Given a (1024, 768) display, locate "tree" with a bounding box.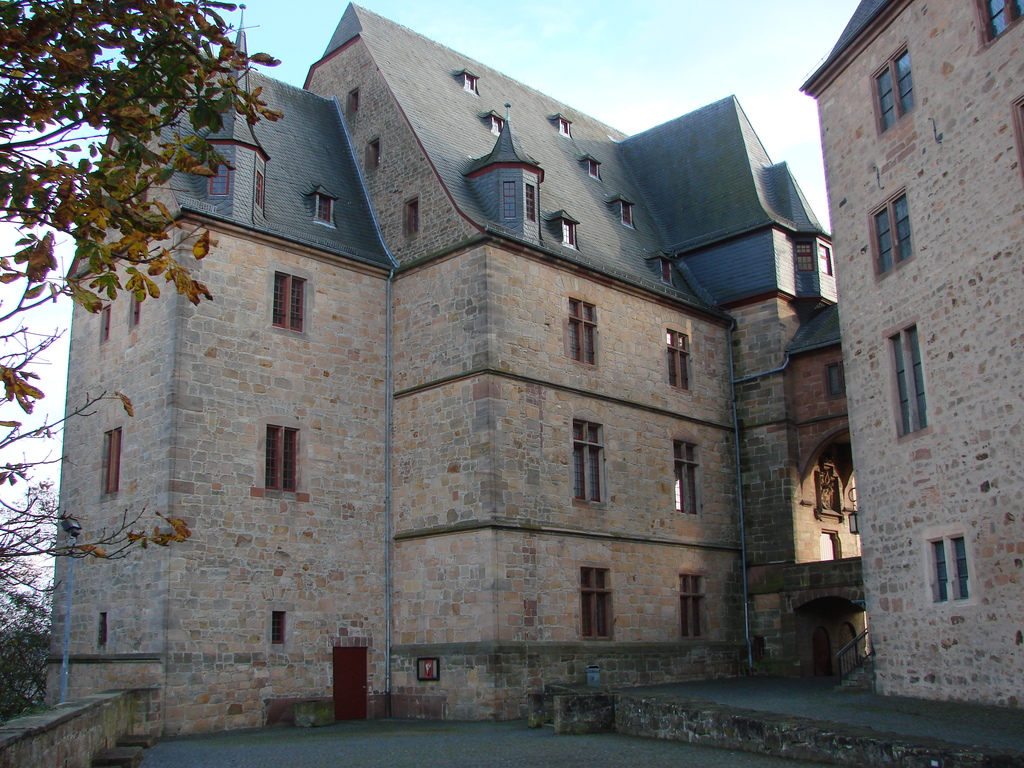
Located: select_region(0, 11, 282, 559).
